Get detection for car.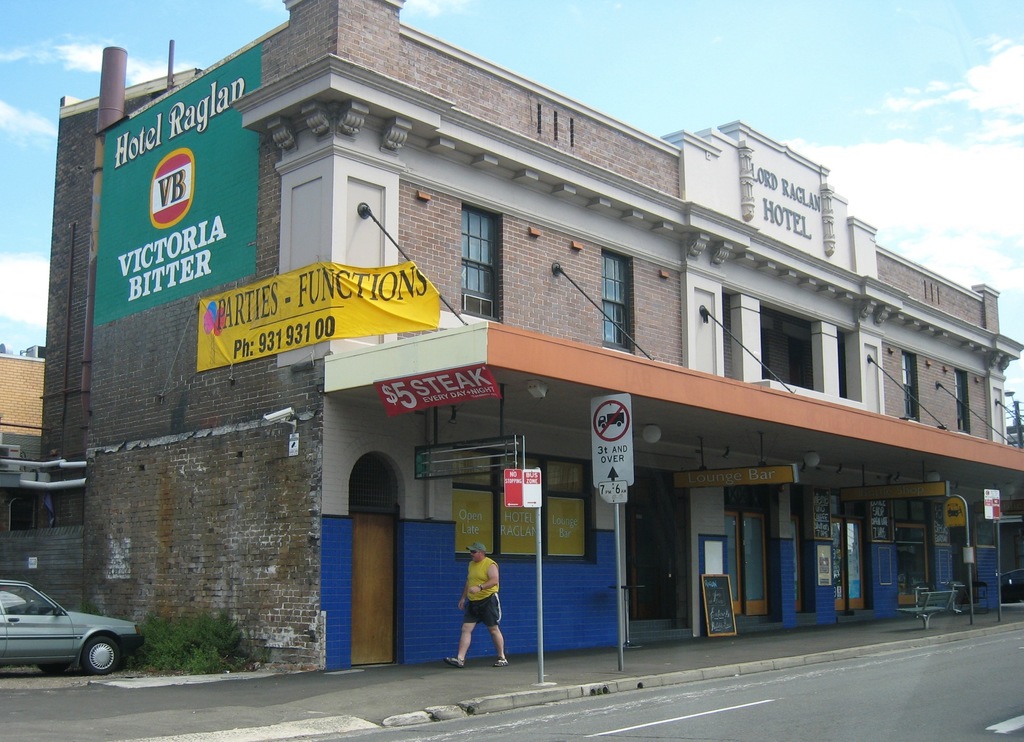
Detection: box=[0, 569, 142, 688].
